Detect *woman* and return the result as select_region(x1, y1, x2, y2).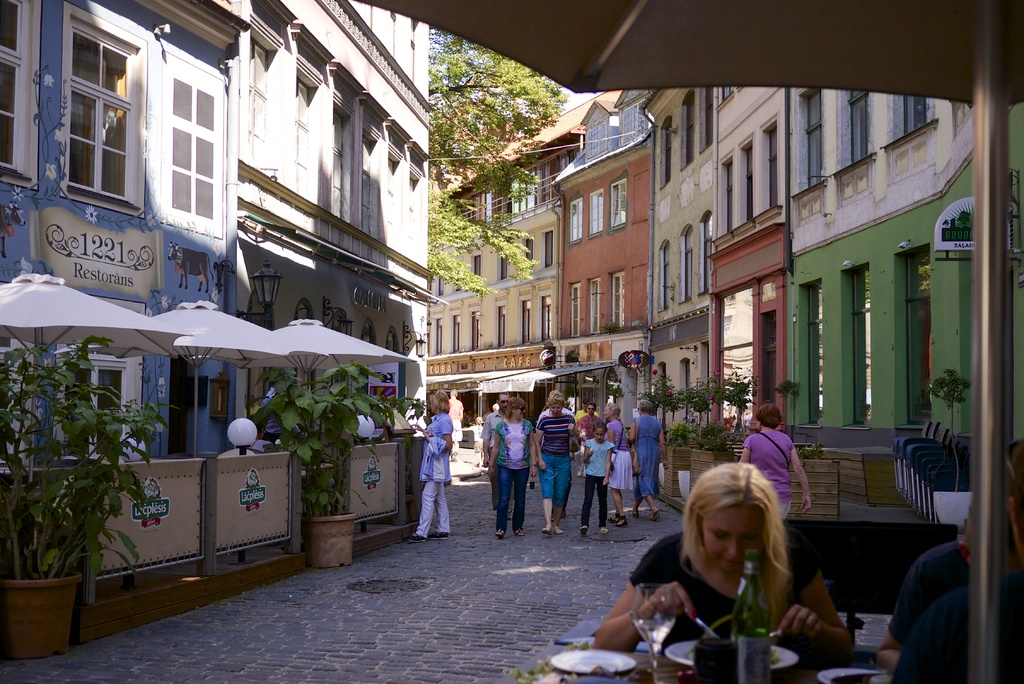
select_region(405, 390, 452, 546).
